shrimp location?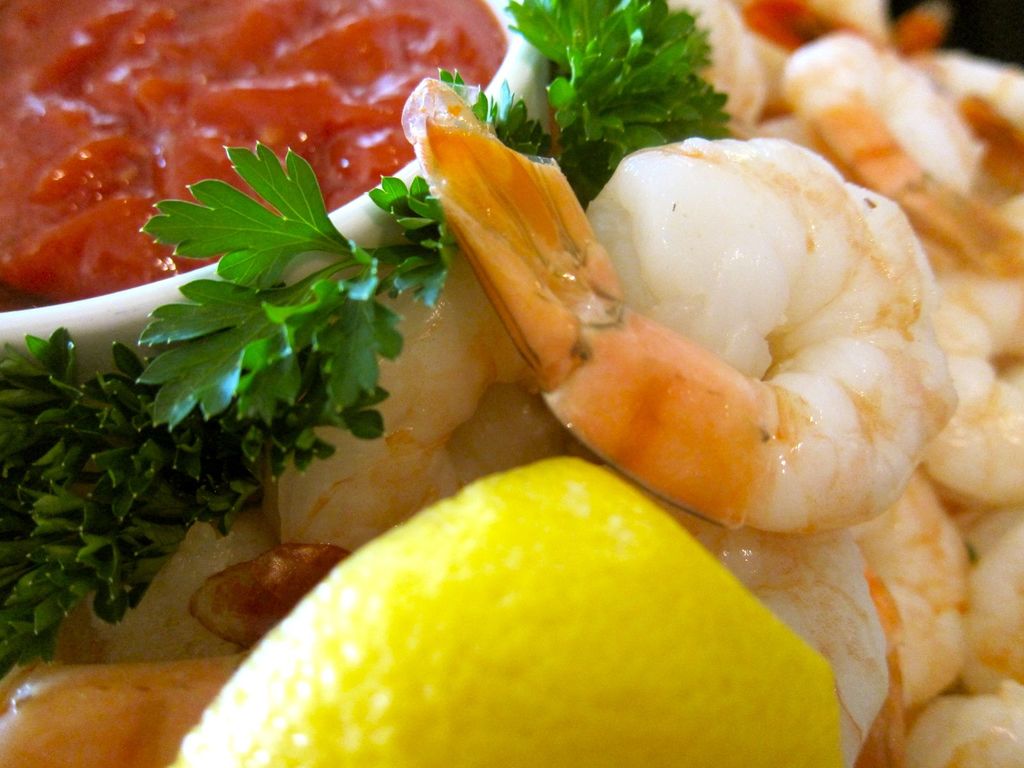
bbox(924, 267, 1023, 500)
